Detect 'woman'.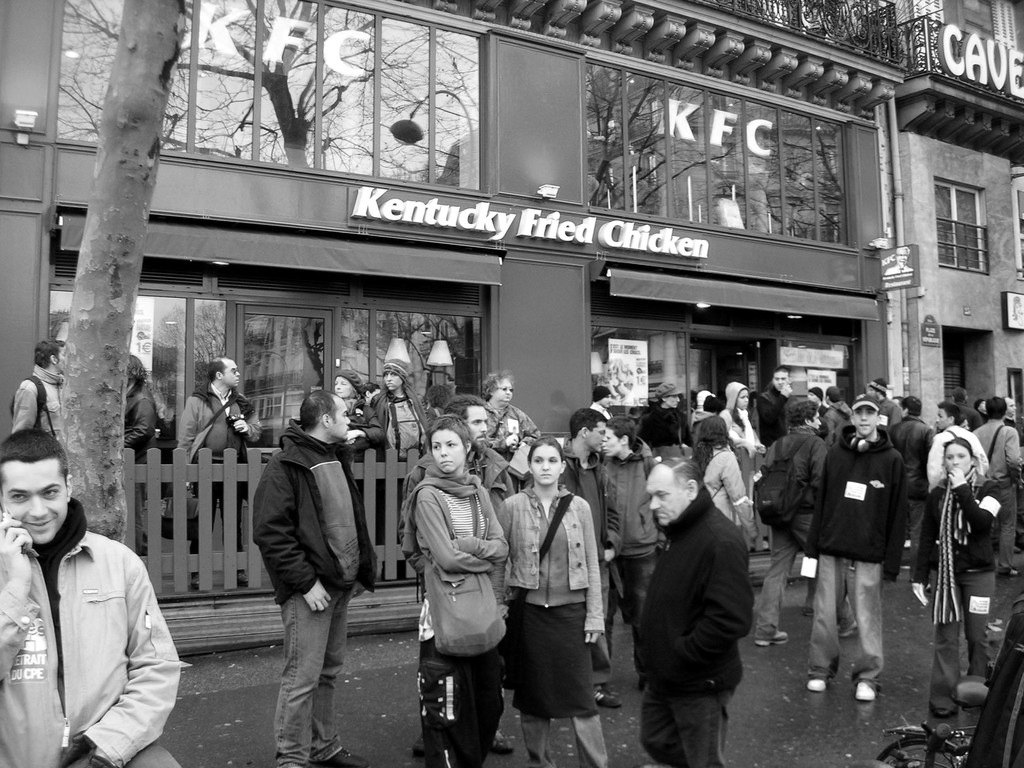
Detected at select_region(909, 438, 1005, 738).
